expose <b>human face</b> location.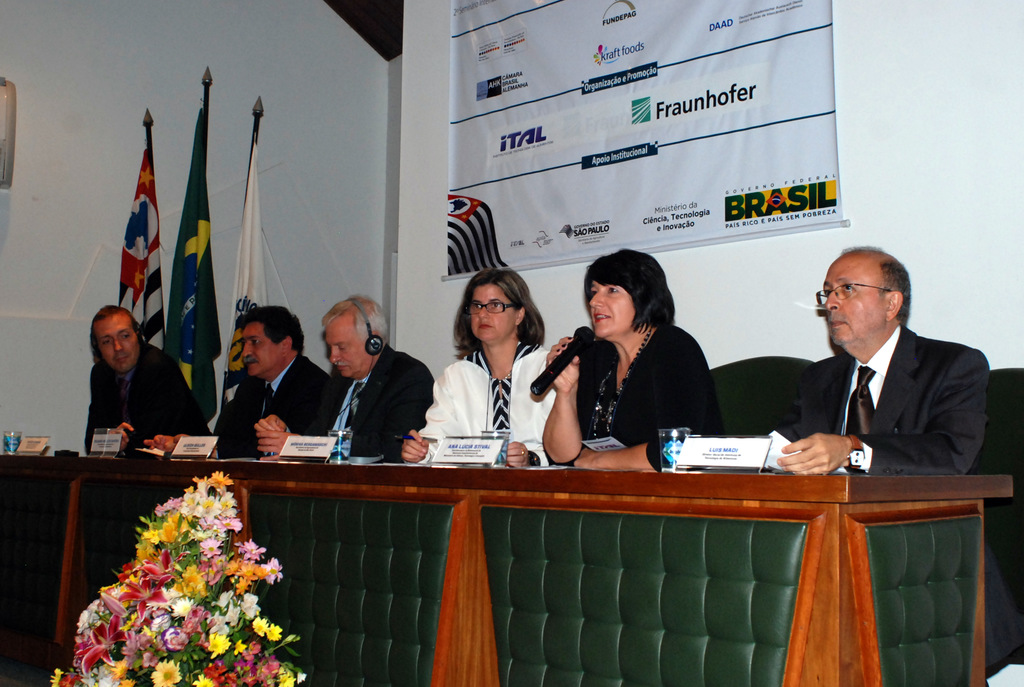
Exposed at detection(330, 314, 372, 380).
